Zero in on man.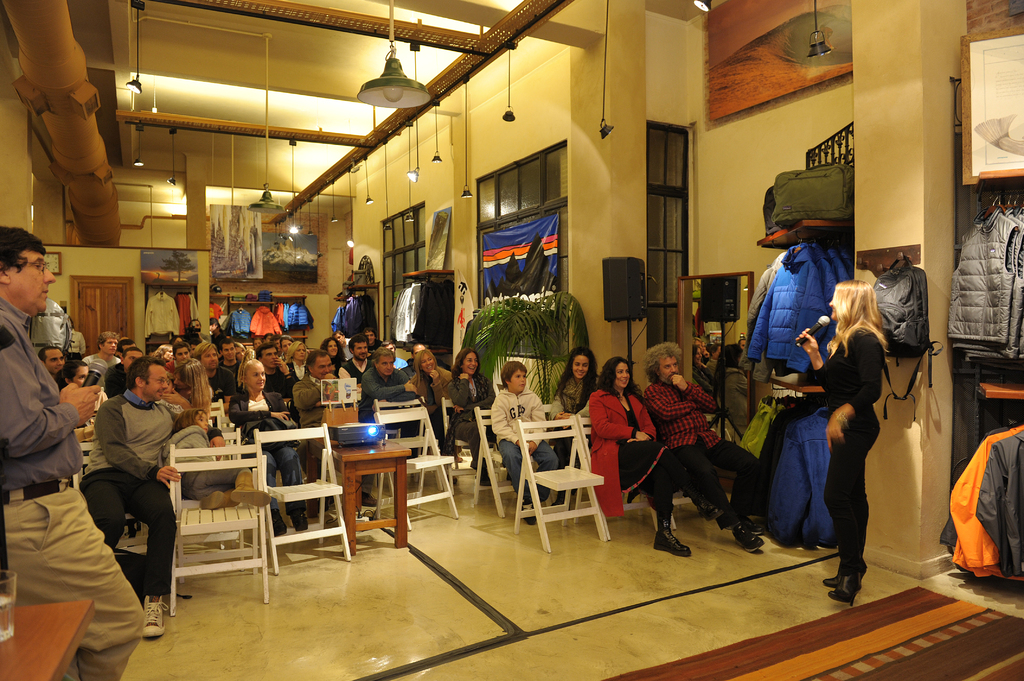
Zeroed in: left=644, top=345, right=770, bottom=557.
